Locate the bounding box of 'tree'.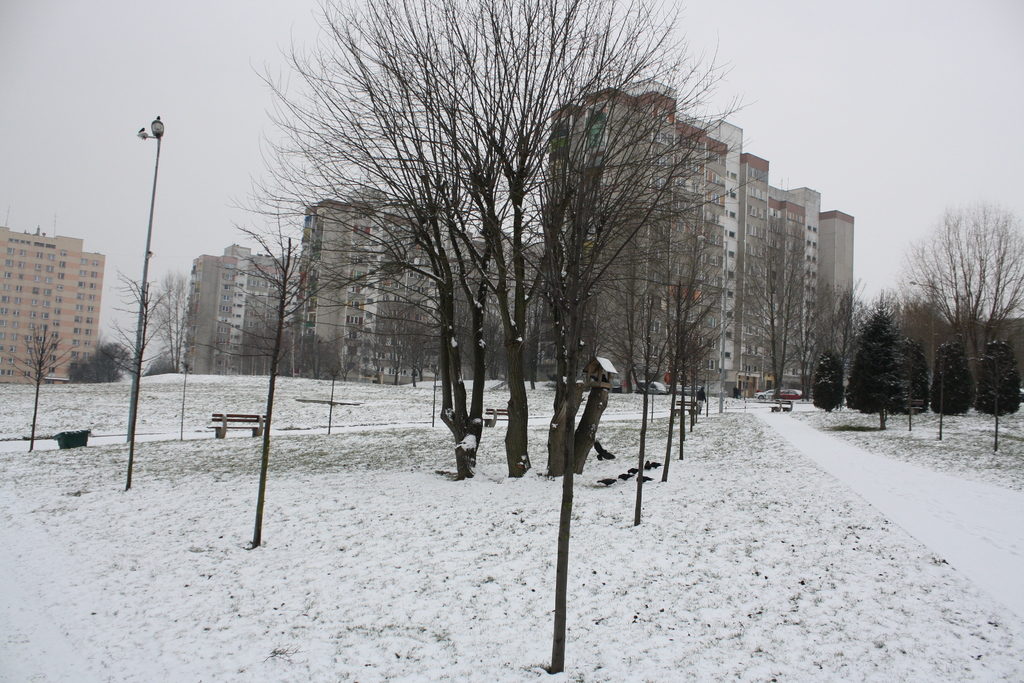
Bounding box: rect(287, 334, 362, 393).
